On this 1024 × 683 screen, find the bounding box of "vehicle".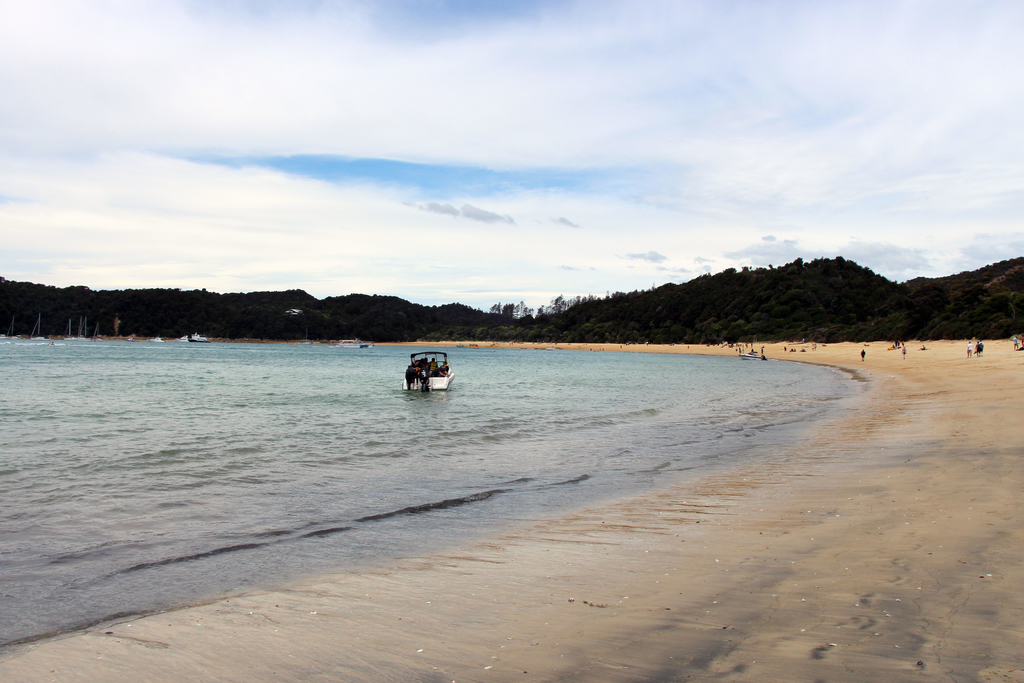
Bounding box: bbox=[326, 336, 378, 347].
